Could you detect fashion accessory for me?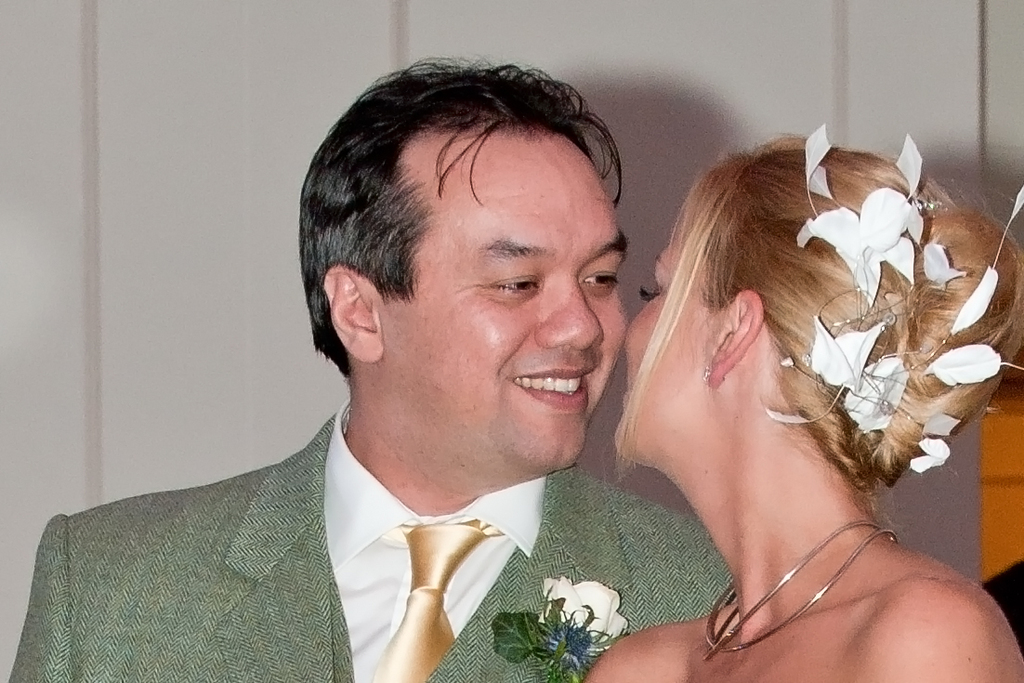
Detection result: bbox(698, 362, 724, 386).
